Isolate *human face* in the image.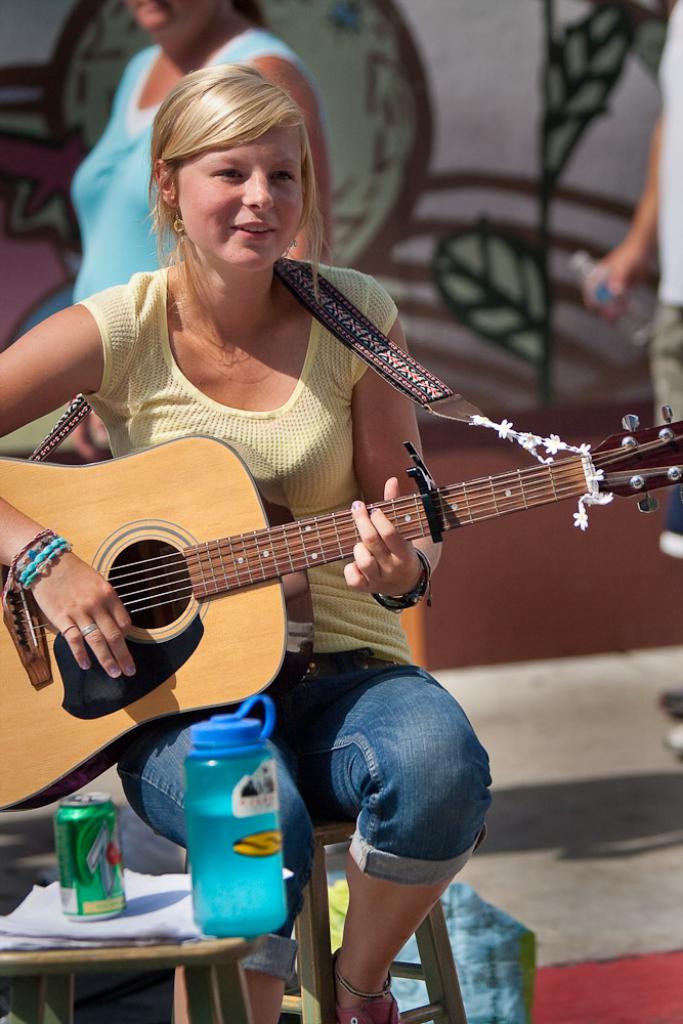
Isolated region: 179 128 302 266.
